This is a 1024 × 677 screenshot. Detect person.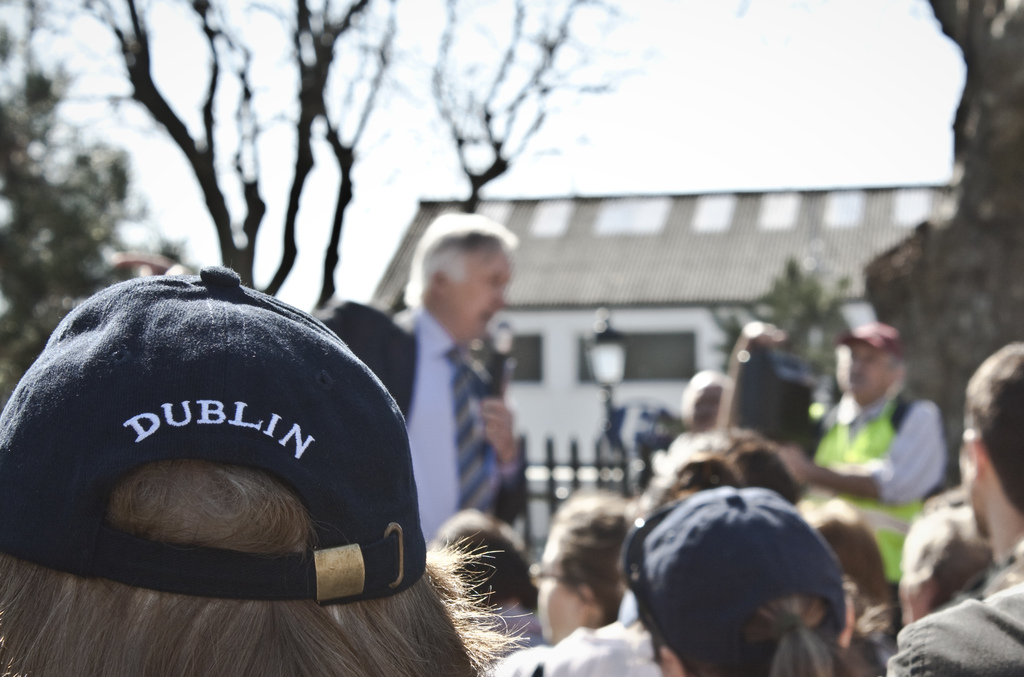
434,510,557,660.
